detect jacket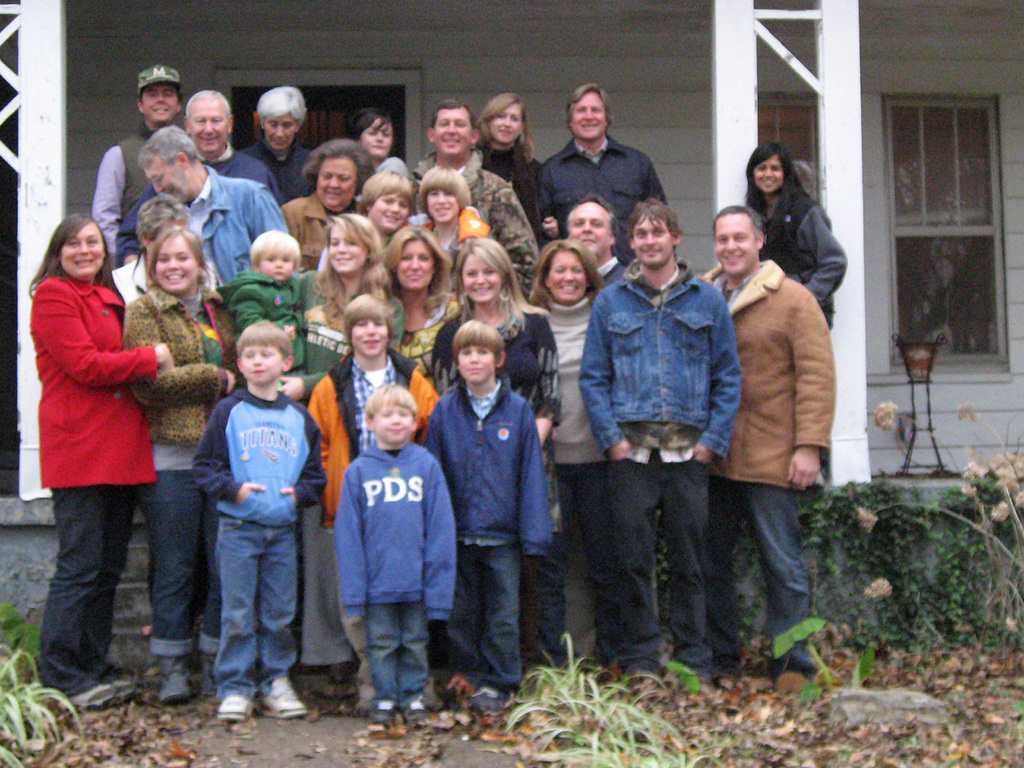
rect(23, 273, 186, 493)
